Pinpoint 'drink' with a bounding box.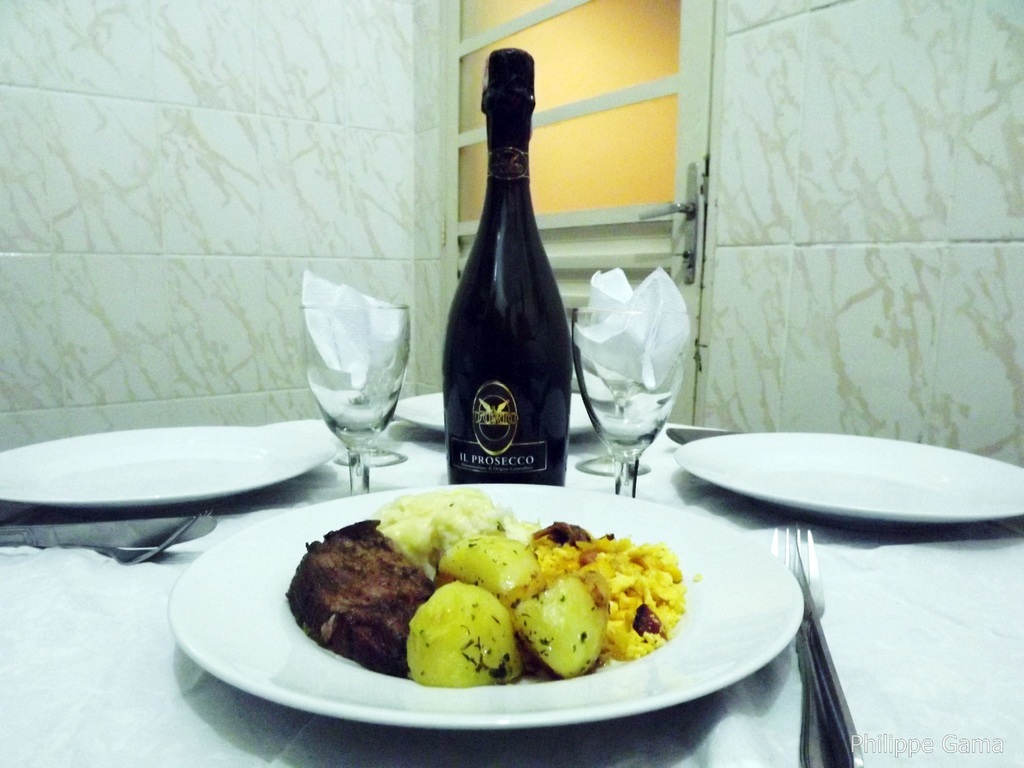
bbox=[442, 50, 572, 490].
